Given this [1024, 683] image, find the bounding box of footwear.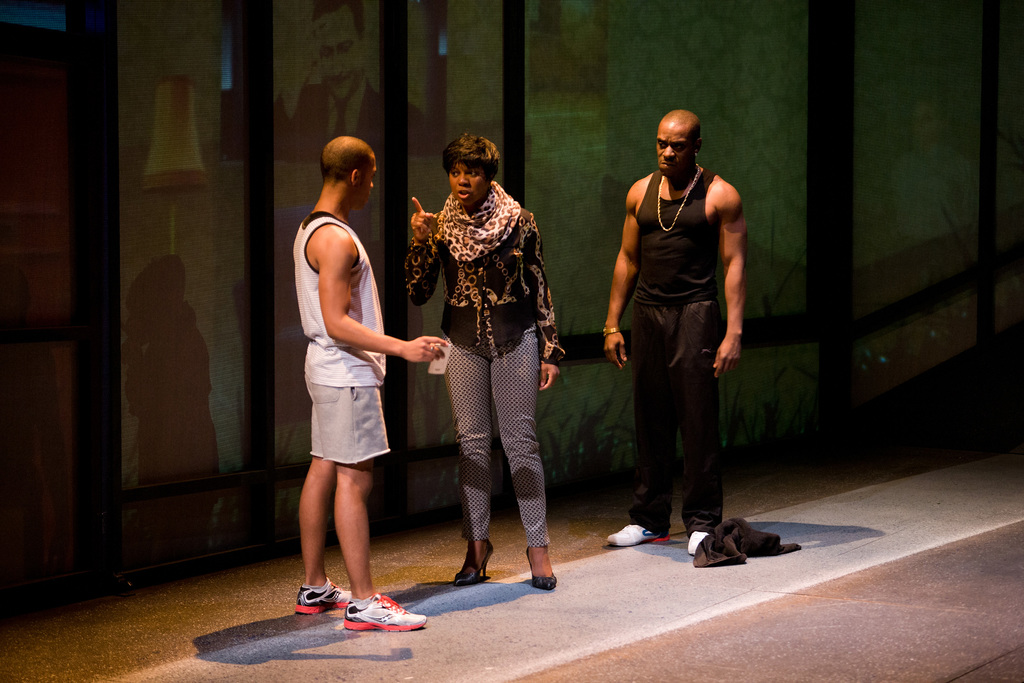
rect(342, 596, 426, 636).
